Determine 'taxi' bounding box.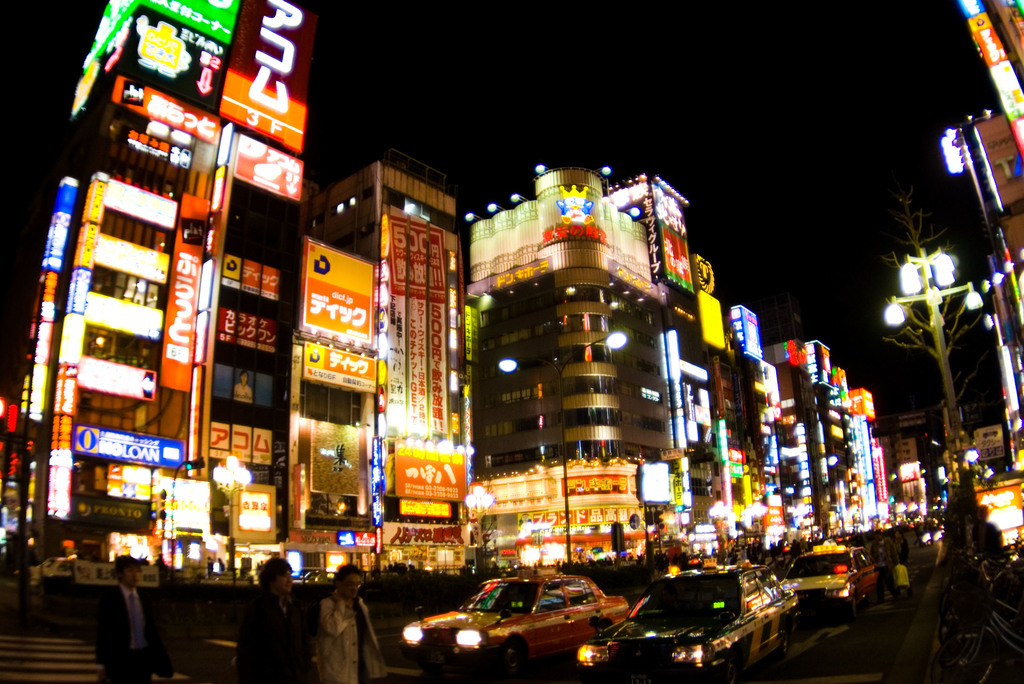
Determined: l=781, t=537, r=876, b=626.
